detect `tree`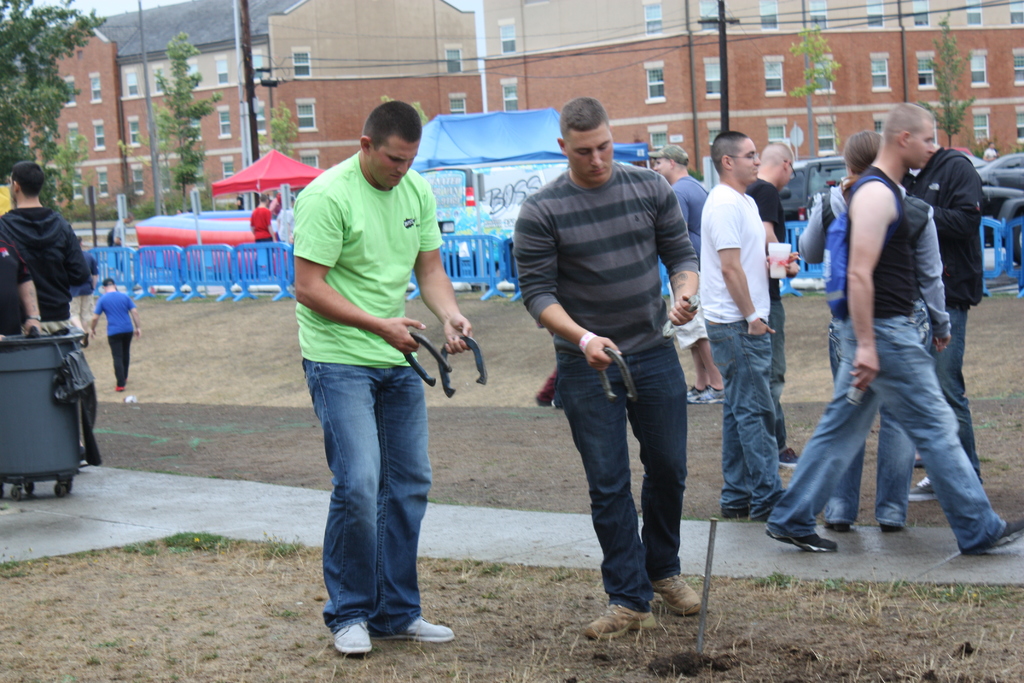
l=0, t=0, r=118, b=220
